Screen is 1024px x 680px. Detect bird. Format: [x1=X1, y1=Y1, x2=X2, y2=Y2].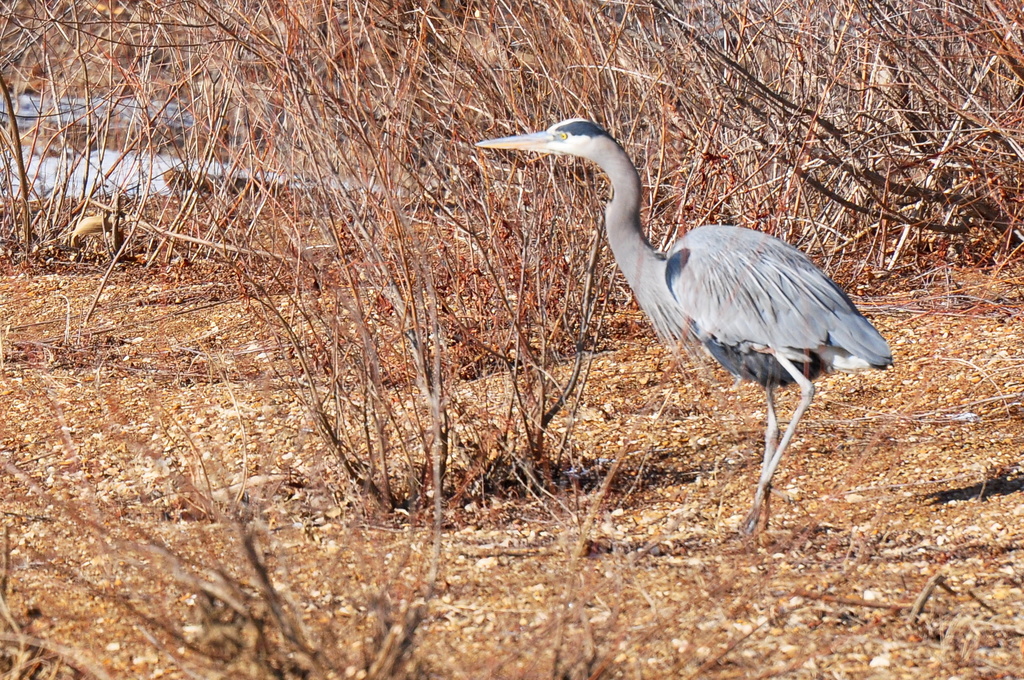
[x1=477, y1=131, x2=913, y2=519].
